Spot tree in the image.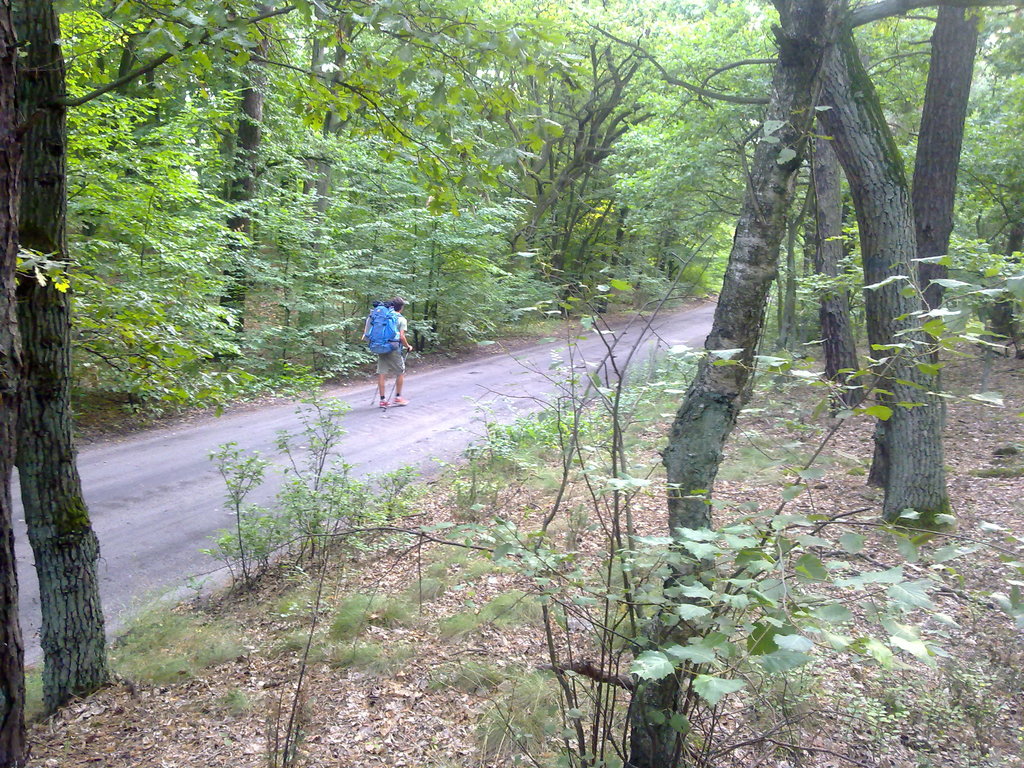
tree found at (x1=8, y1=0, x2=143, y2=767).
